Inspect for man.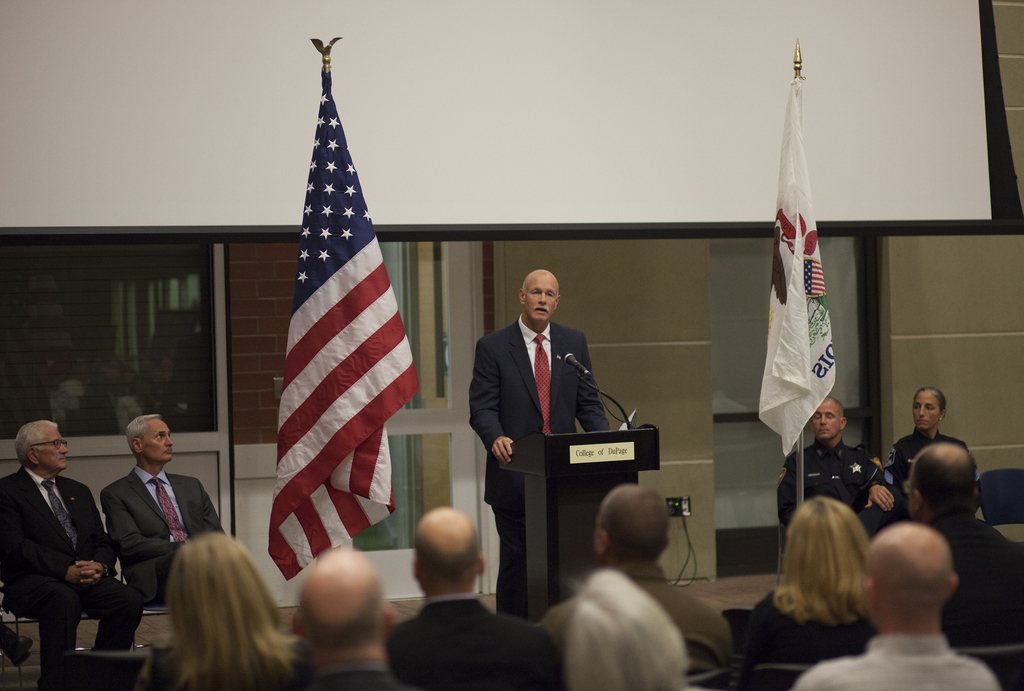
Inspection: 796, 522, 1003, 690.
